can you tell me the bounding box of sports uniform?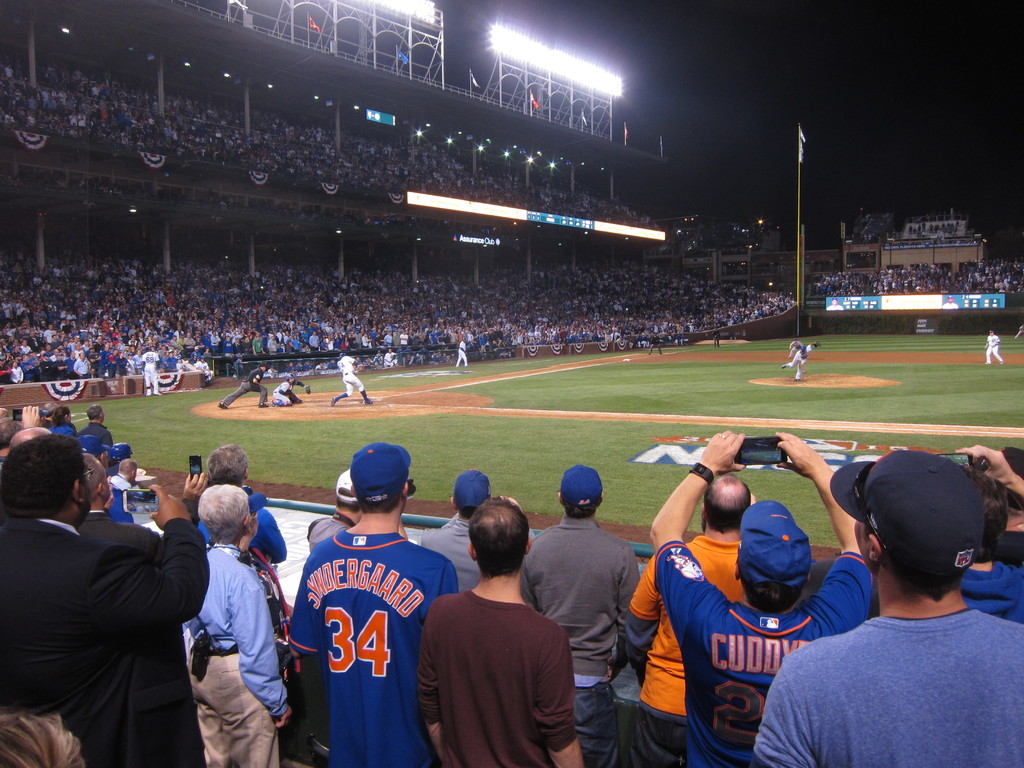
0,419,225,767.
